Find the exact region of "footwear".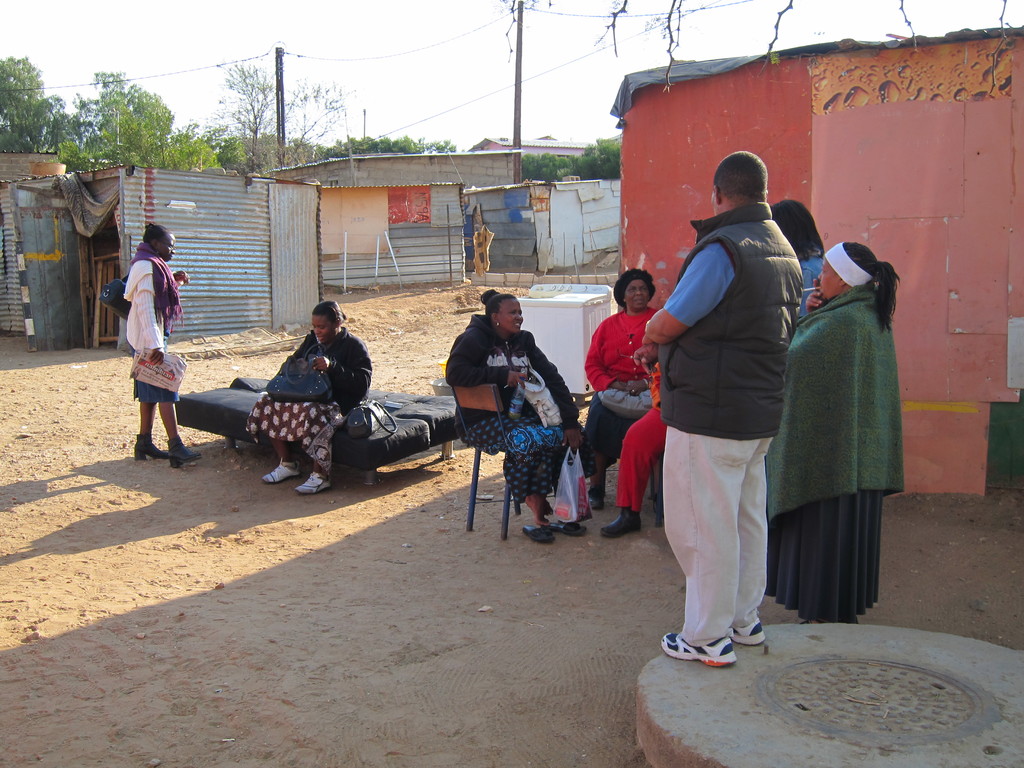
Exact region: 299, 466, 331, 488.
